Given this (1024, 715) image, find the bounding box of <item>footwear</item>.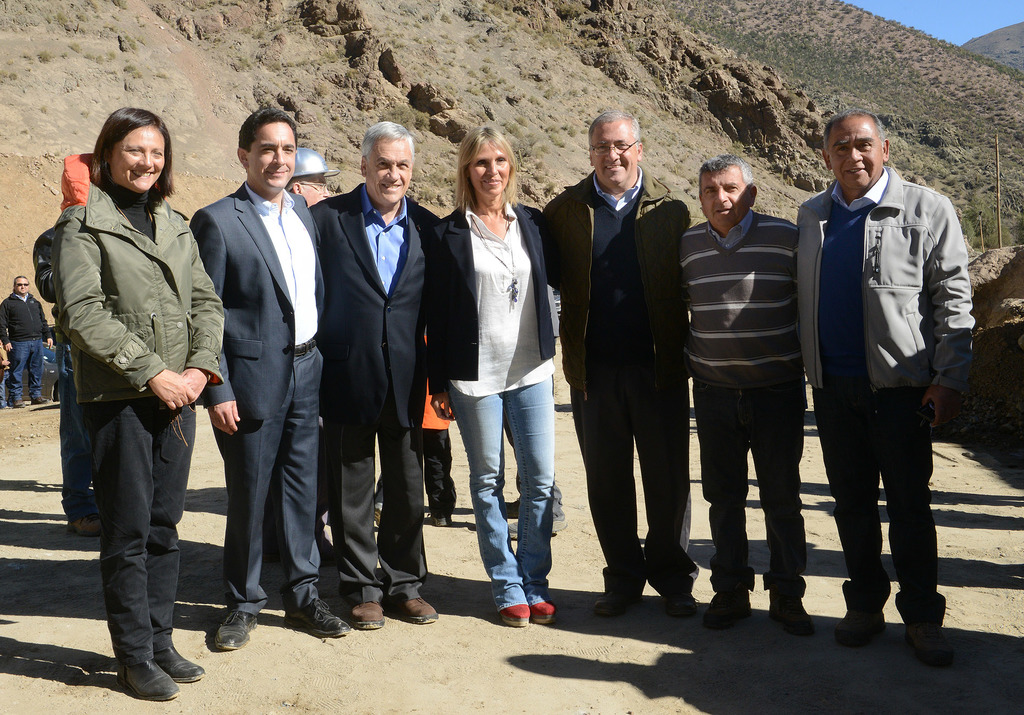
[65,514,102,534].
